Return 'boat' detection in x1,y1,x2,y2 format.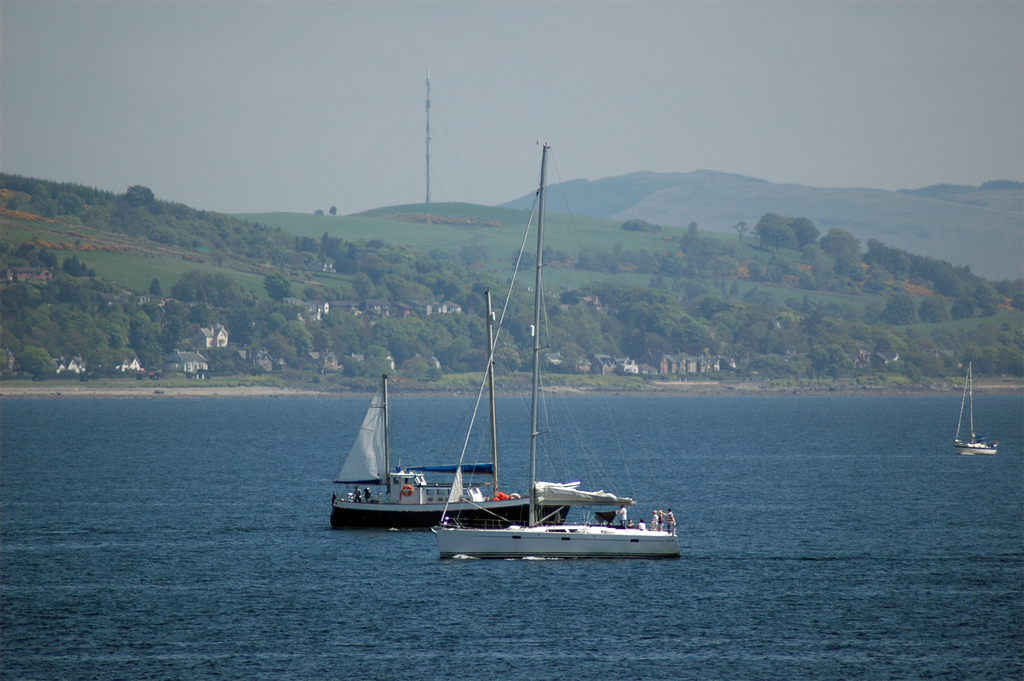
329,293,566,535.
